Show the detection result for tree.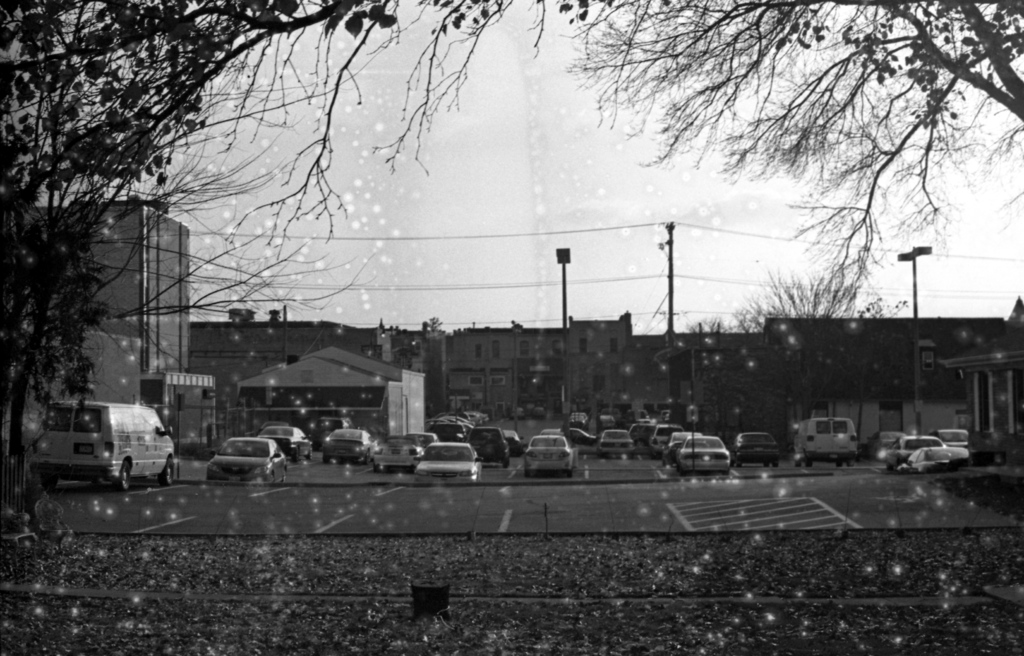
[x1=6, y1=0, x2=586, y2=504].
